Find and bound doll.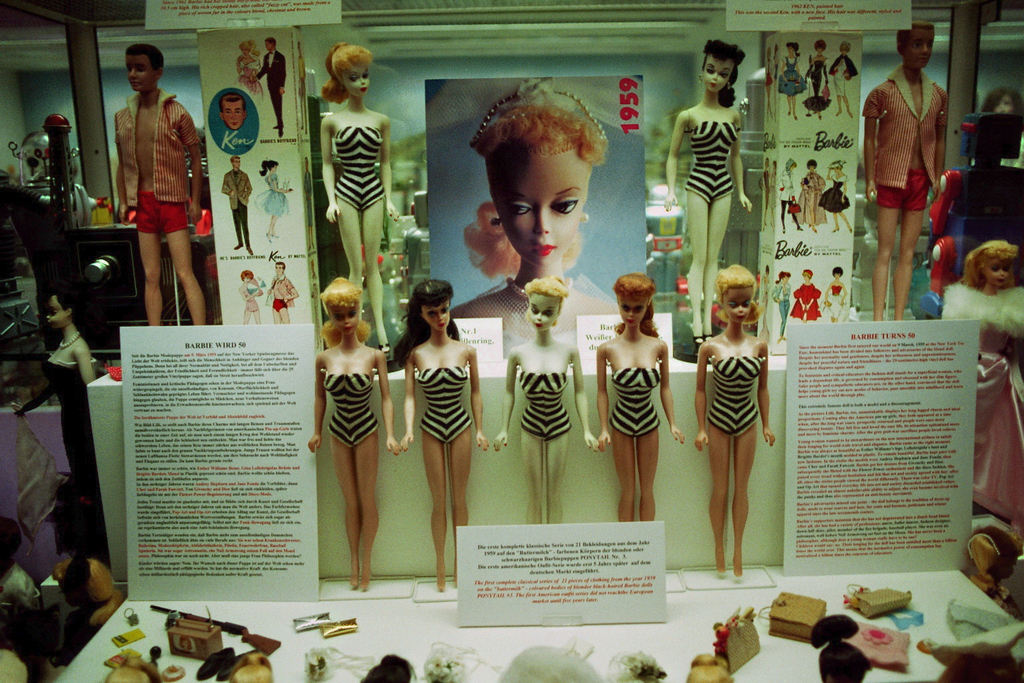
Bound: 699/257/791/584.
